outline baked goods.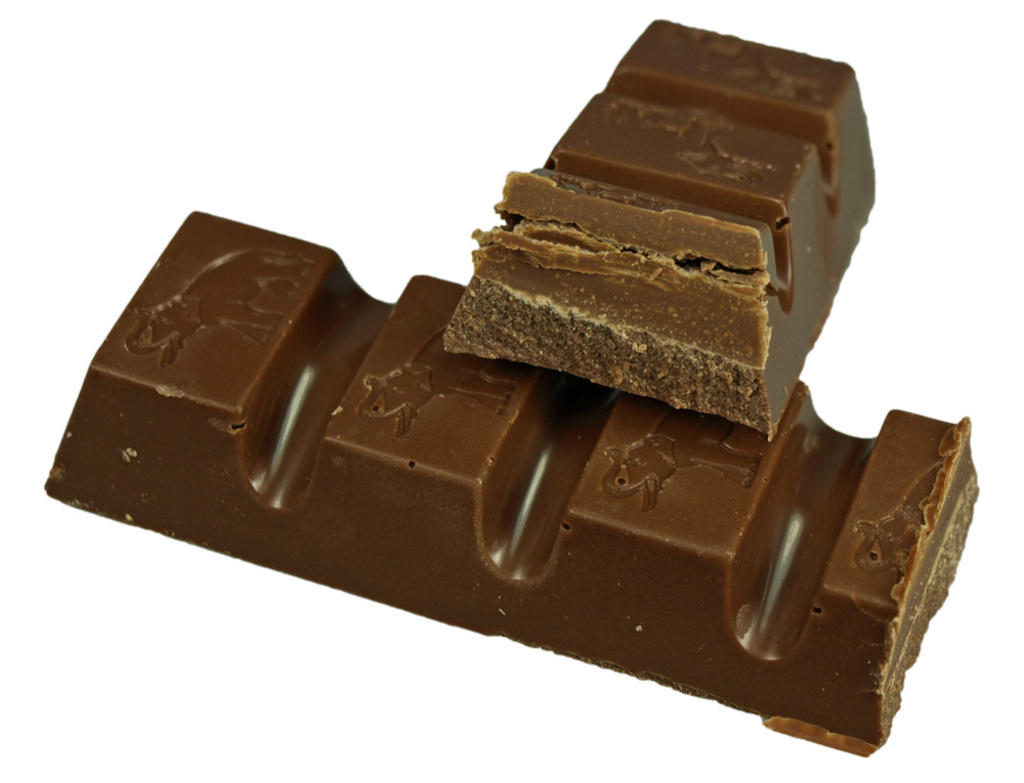
Outline: <box>39,210,981,760</box>.
